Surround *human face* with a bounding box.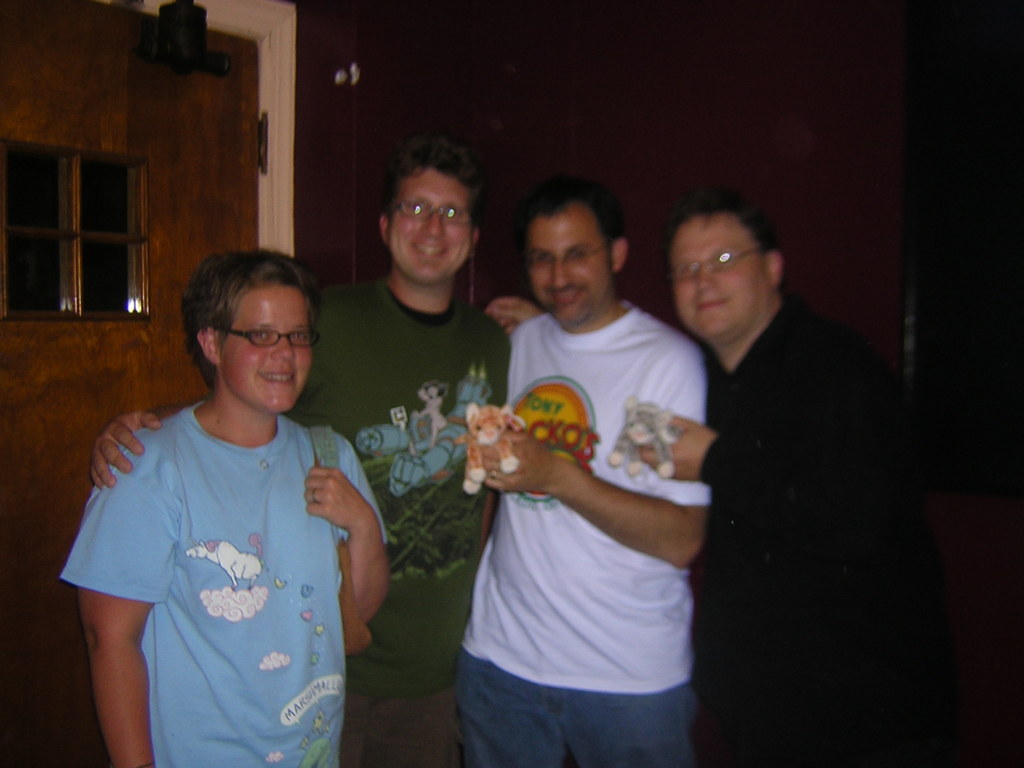
select_region(219, 286, 313, 414).
